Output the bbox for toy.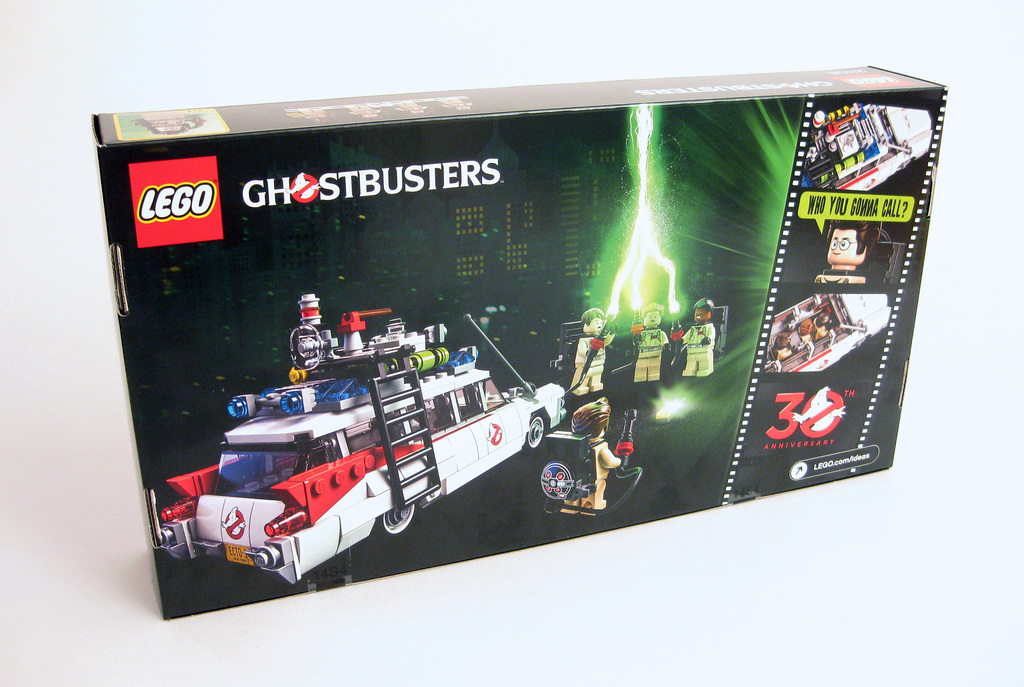
bbox=(815, 219, 881, 287).
